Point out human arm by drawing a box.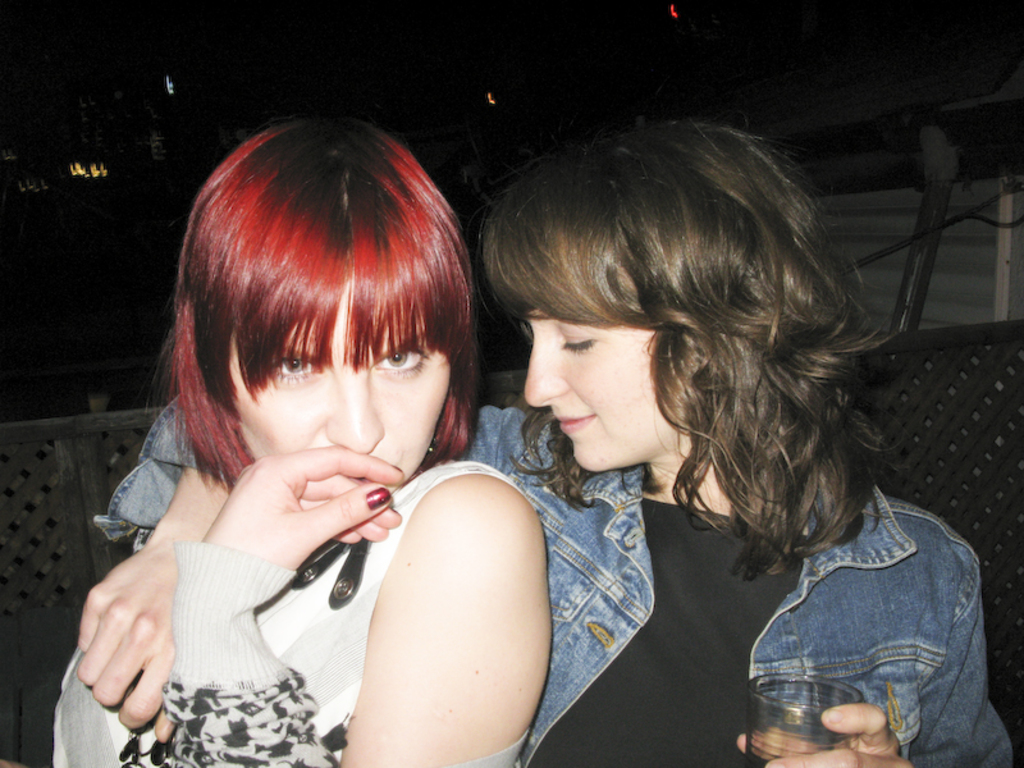
left=24, top=453, right=257, bottom=746.
